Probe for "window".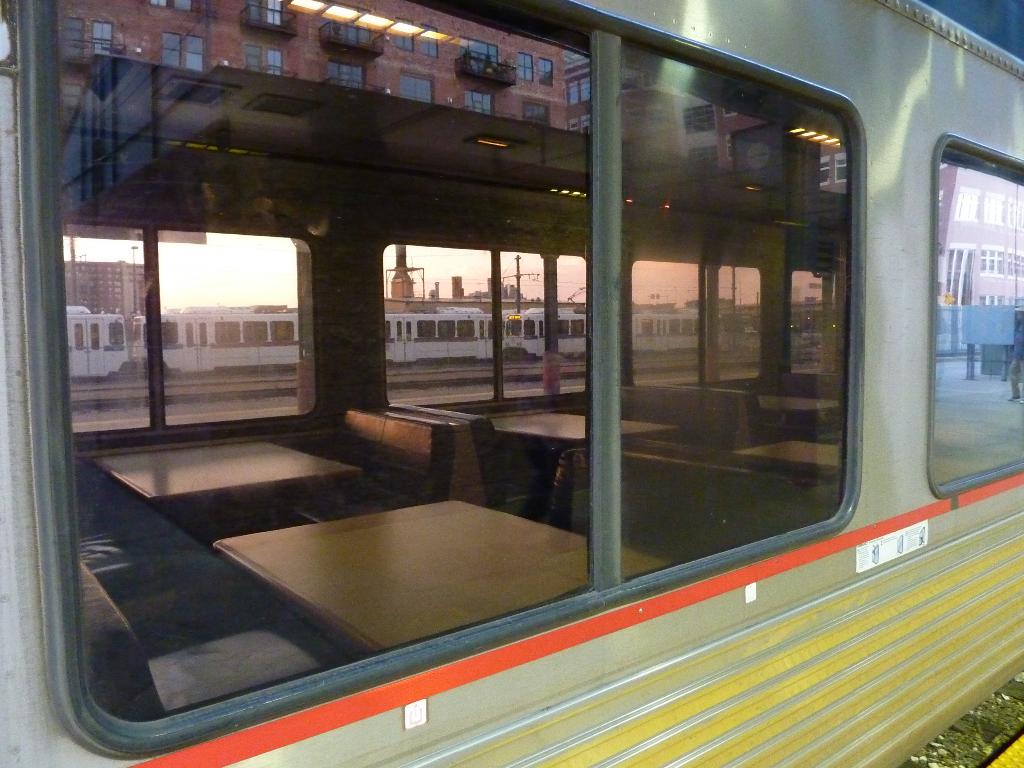
Probe result: {"x1": 67, "y1": 19, "x2": 83, "y2": 56}.
